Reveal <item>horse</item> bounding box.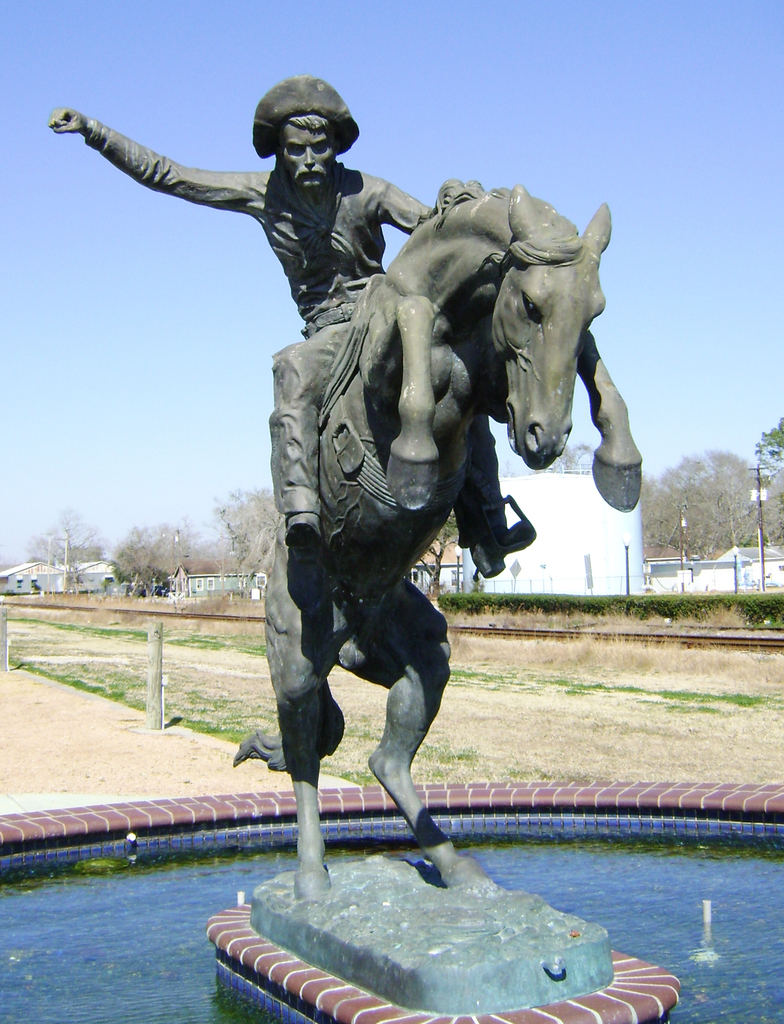
Revealed: rect(264, 181, 642, 908).
